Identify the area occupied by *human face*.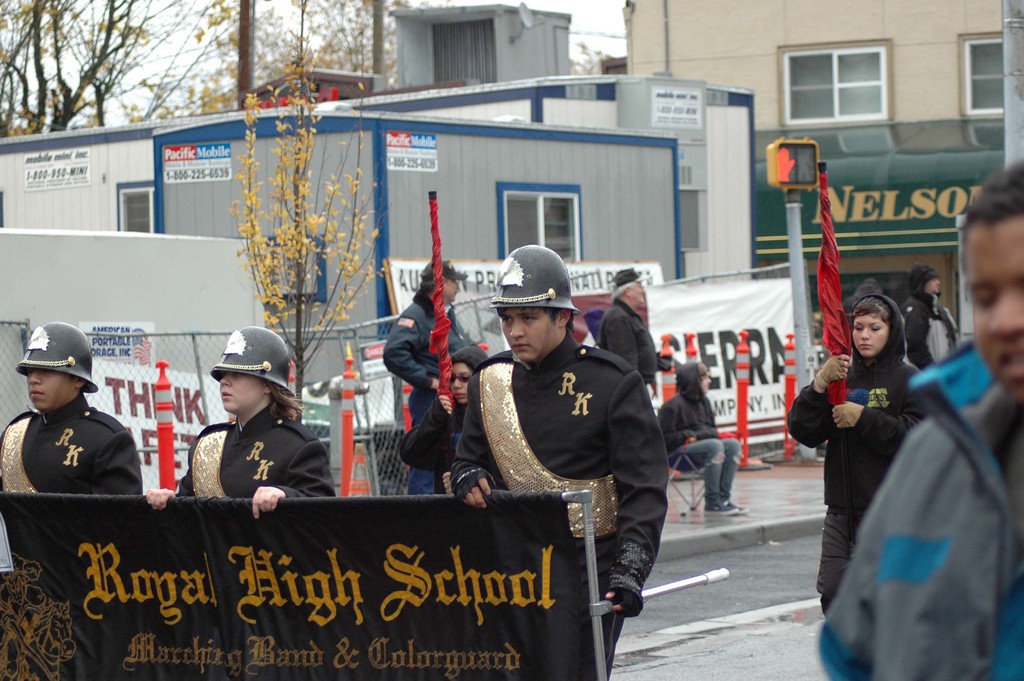
Area: [449,360,470,402].
